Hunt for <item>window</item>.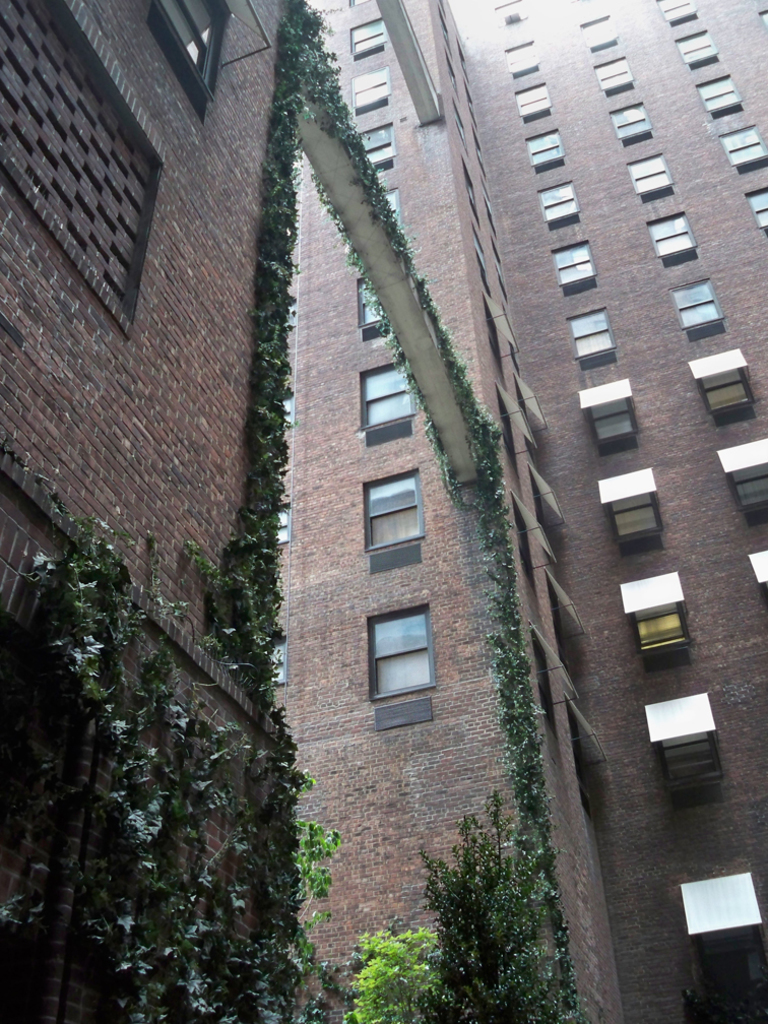
Hunted down at locate(141, 0, 228, 130).
